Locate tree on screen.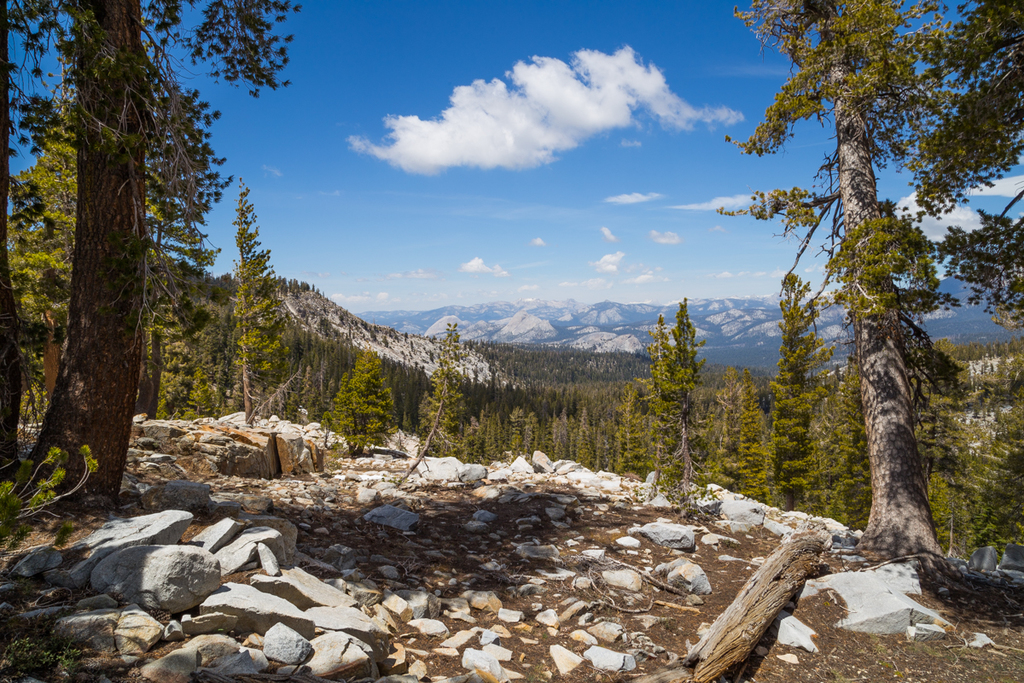
On screen at box=[329, 342, 397, 460].
